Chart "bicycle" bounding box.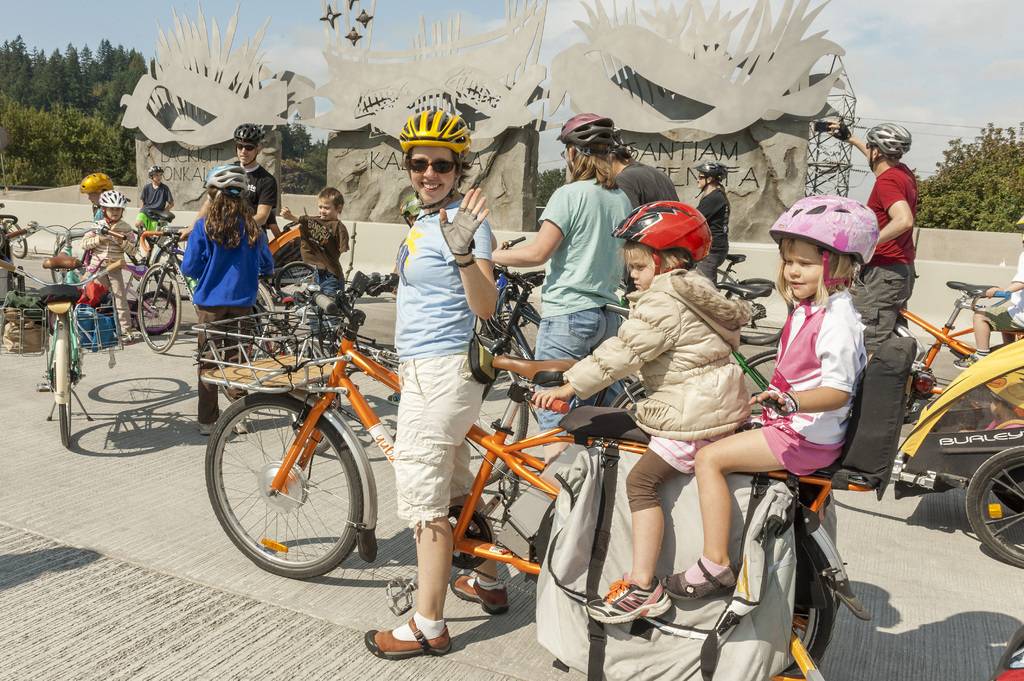
Charted: bbox=(8, 218, 130, 447).
